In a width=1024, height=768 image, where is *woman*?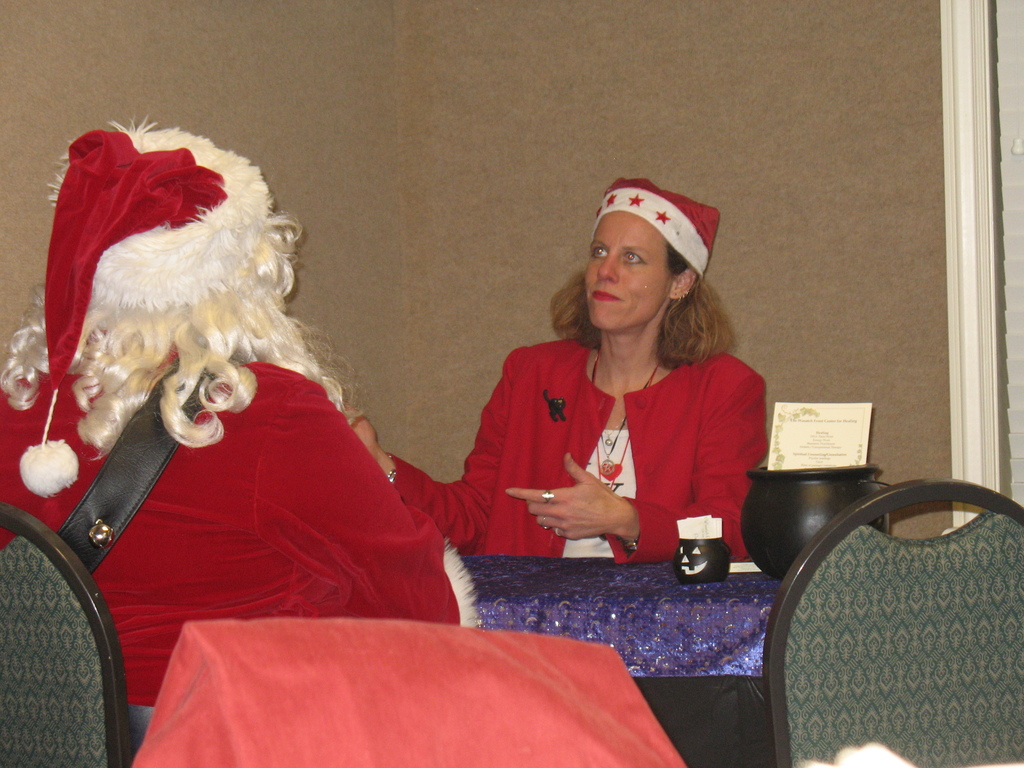
box=[444, 195, 772, 616].
